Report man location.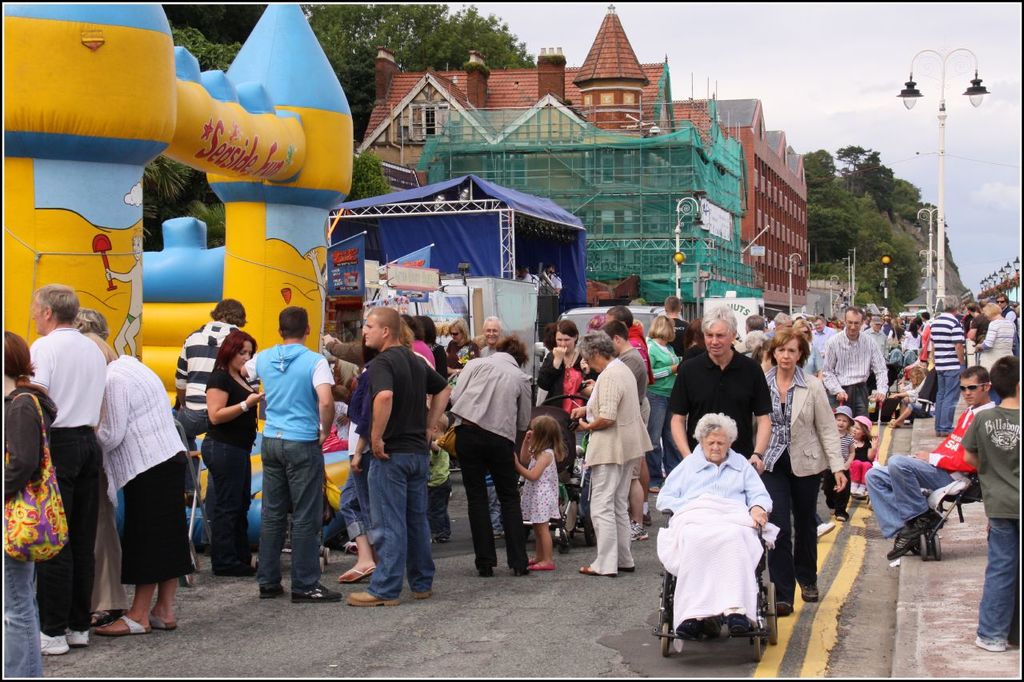
Report: [x1=922, y1=293, x2=966, y2=436].
